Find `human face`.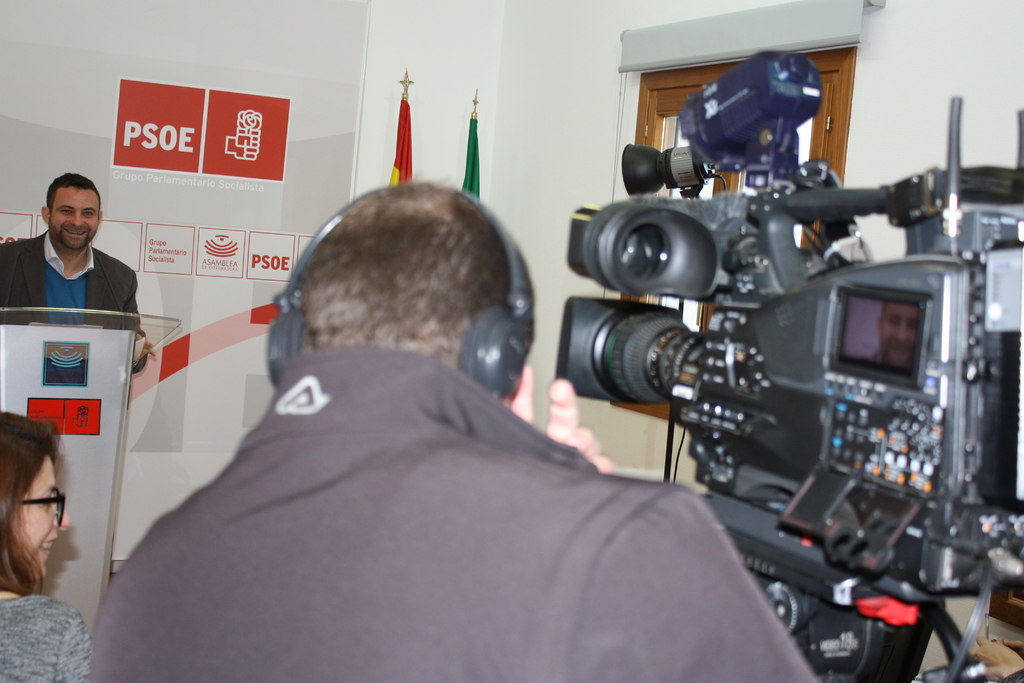
pyautogui.locateOnScreen(17, 456, 76, 579).
